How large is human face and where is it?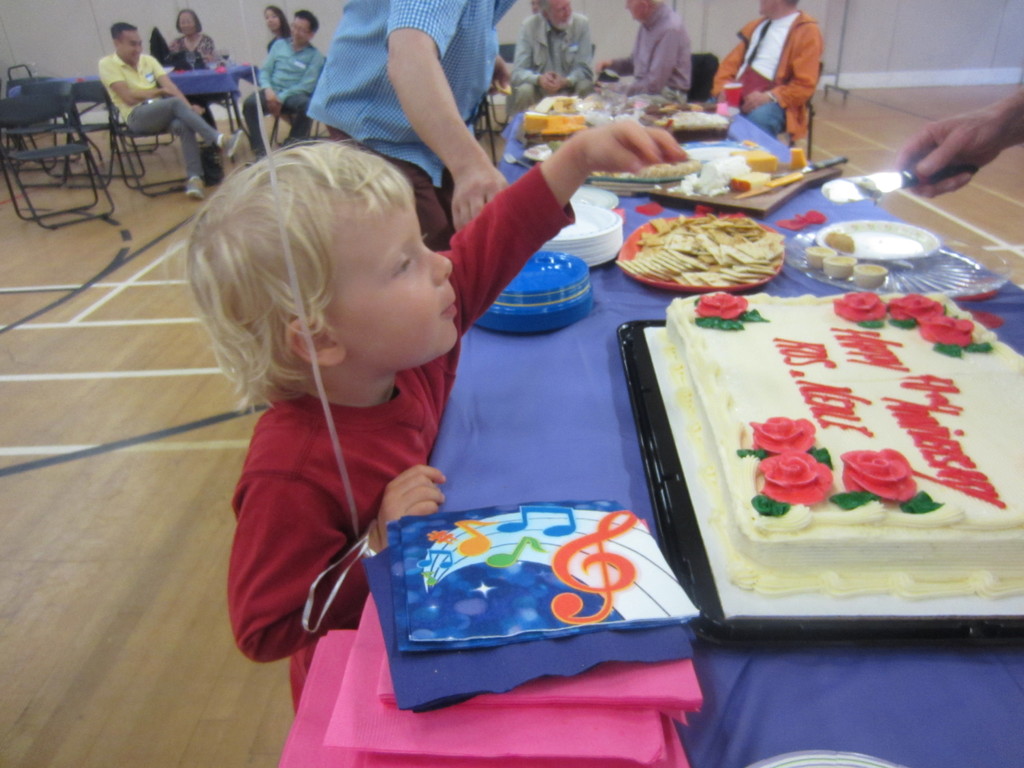
Bounding box: 551/0/572/28.
